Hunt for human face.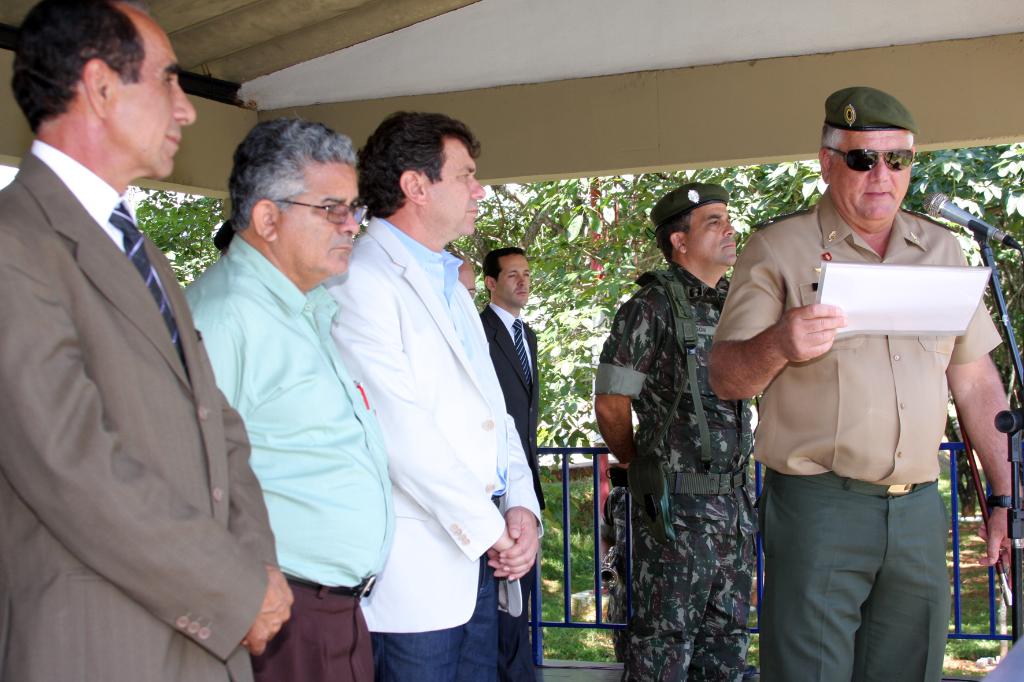
Hunted down at {"x1": 833, "y1": 132, "x2": 911, "y2": 223}.
